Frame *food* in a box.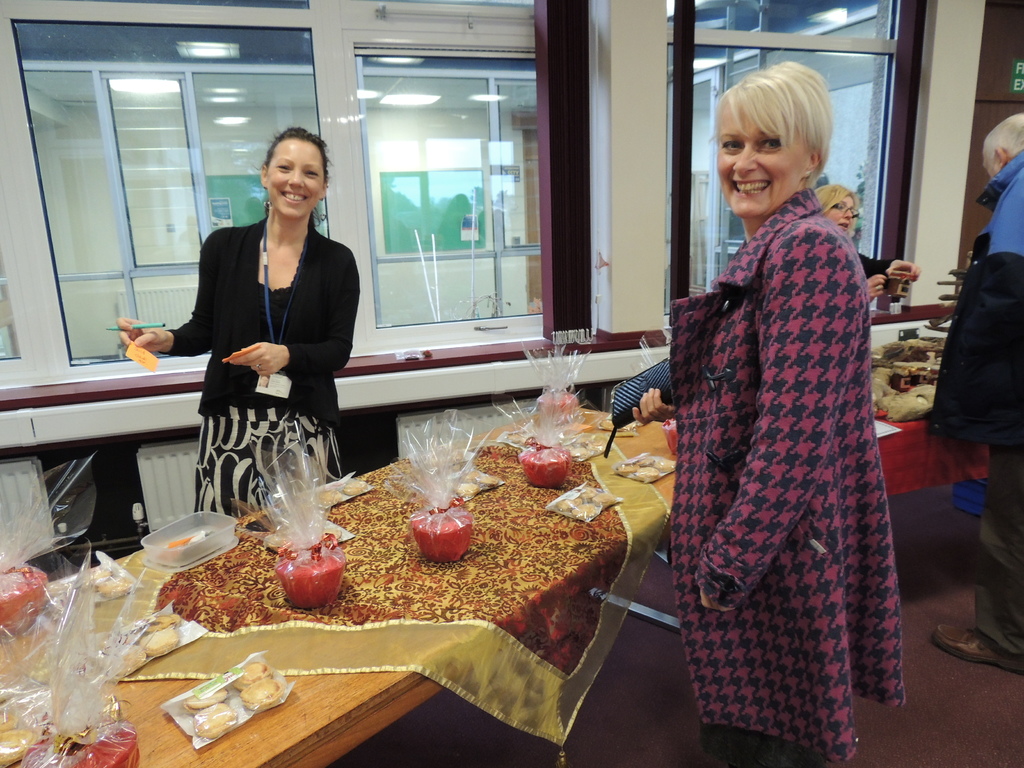
240/673/288/709.
